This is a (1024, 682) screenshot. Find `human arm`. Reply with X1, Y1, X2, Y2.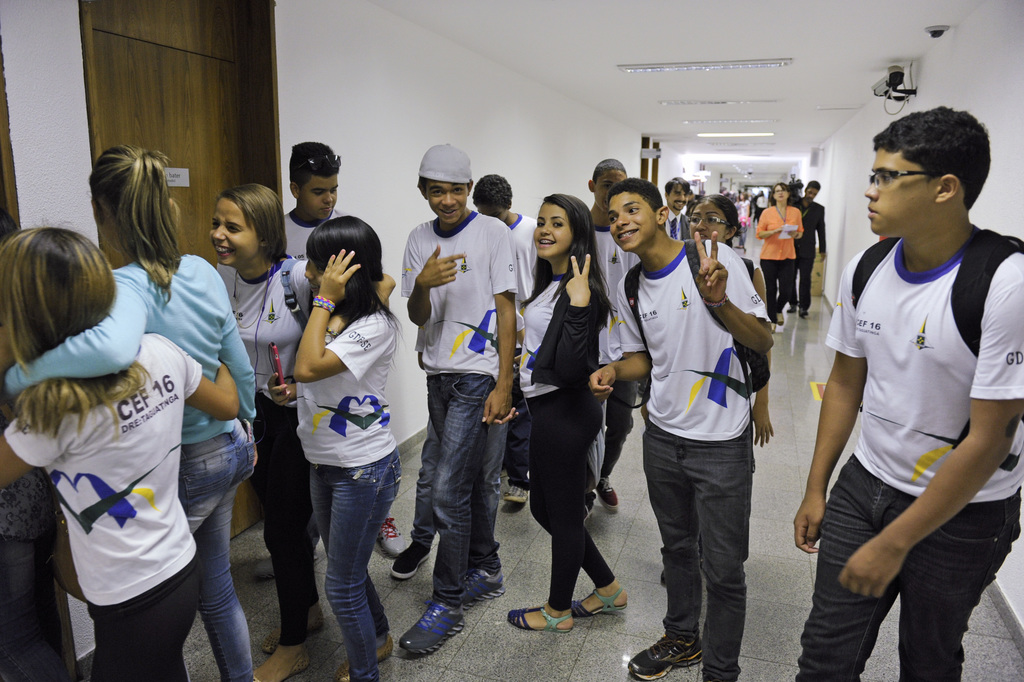
323, 274, 394, 344.
